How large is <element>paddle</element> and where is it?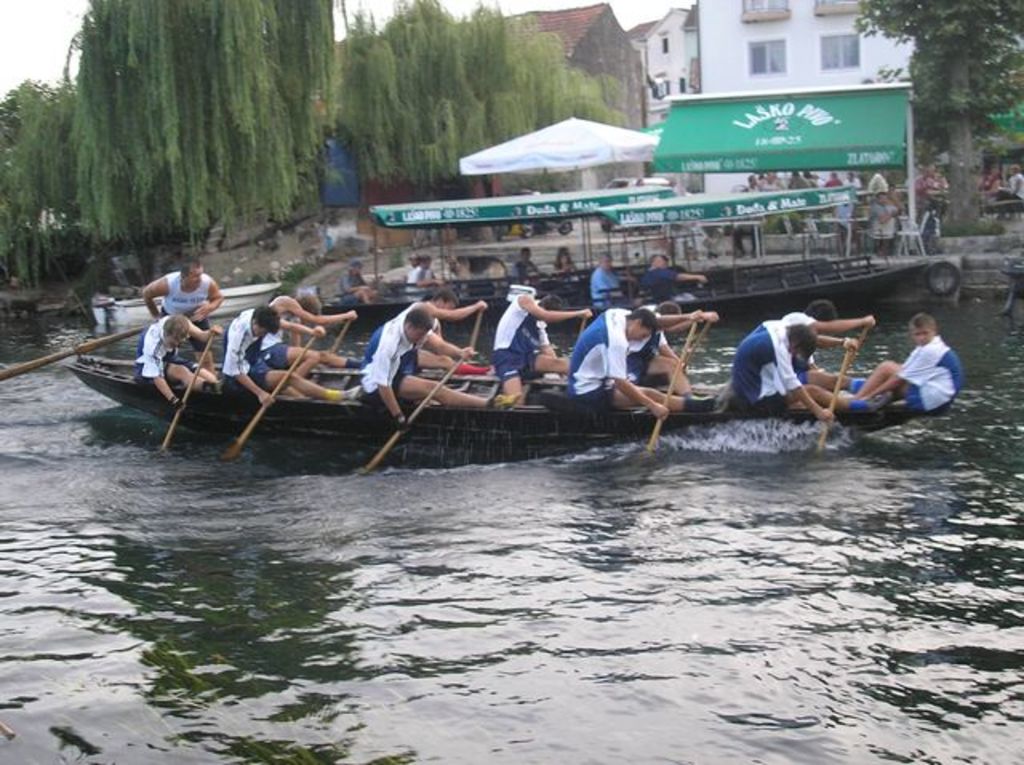
Bounding box: (left=818, top=349, right=853, bottom=448).
